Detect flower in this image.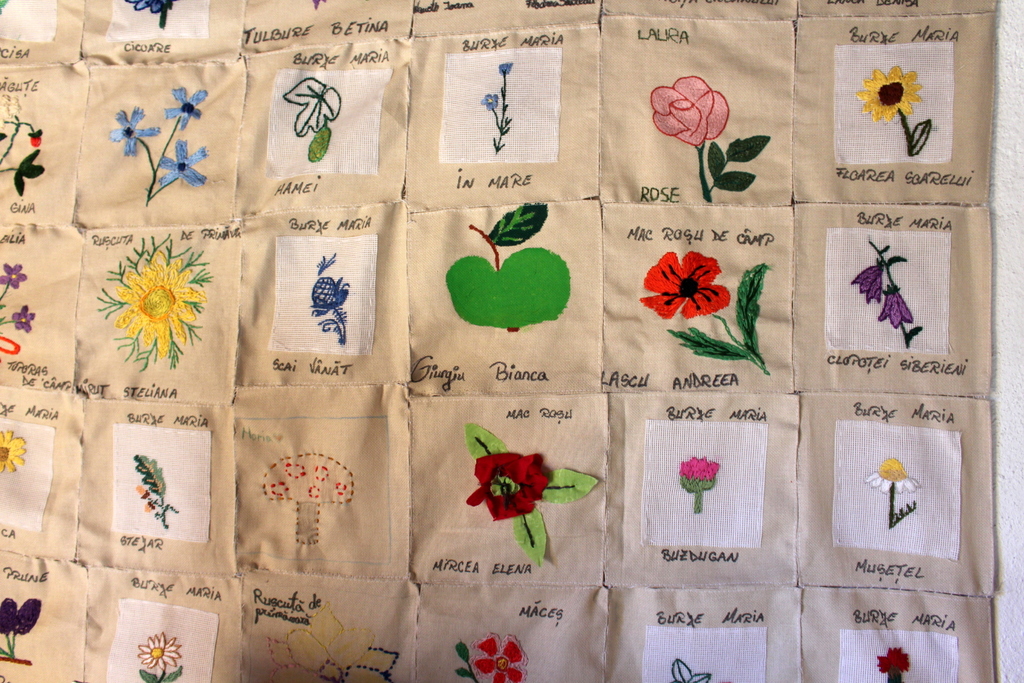
Detection: select_region(0, 260, 26, 289).
